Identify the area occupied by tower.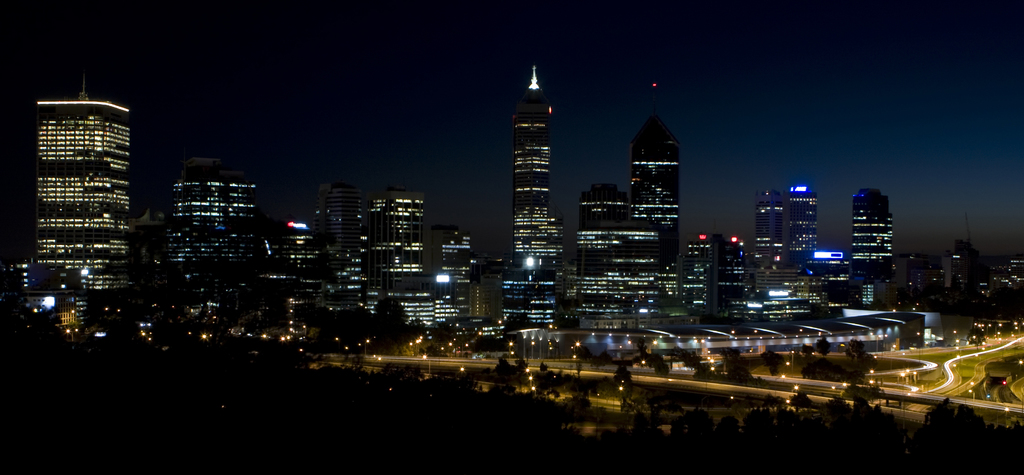
Area: BBox(936, 242, 980, 322).
